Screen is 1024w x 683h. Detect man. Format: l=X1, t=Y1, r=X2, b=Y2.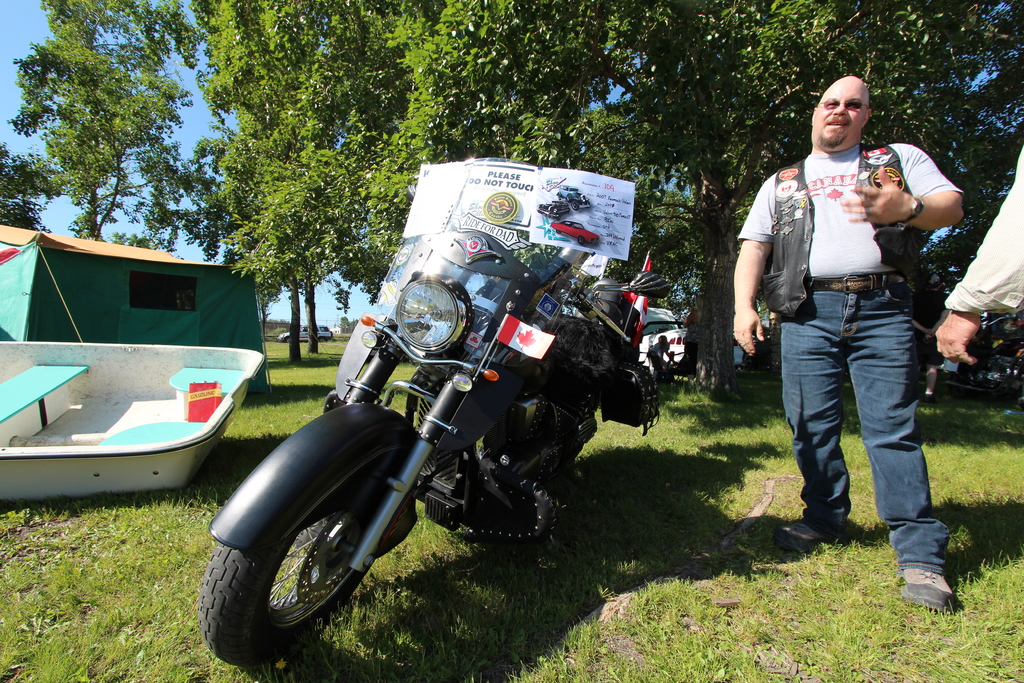
l=732, t=70, r=968, b=611.
